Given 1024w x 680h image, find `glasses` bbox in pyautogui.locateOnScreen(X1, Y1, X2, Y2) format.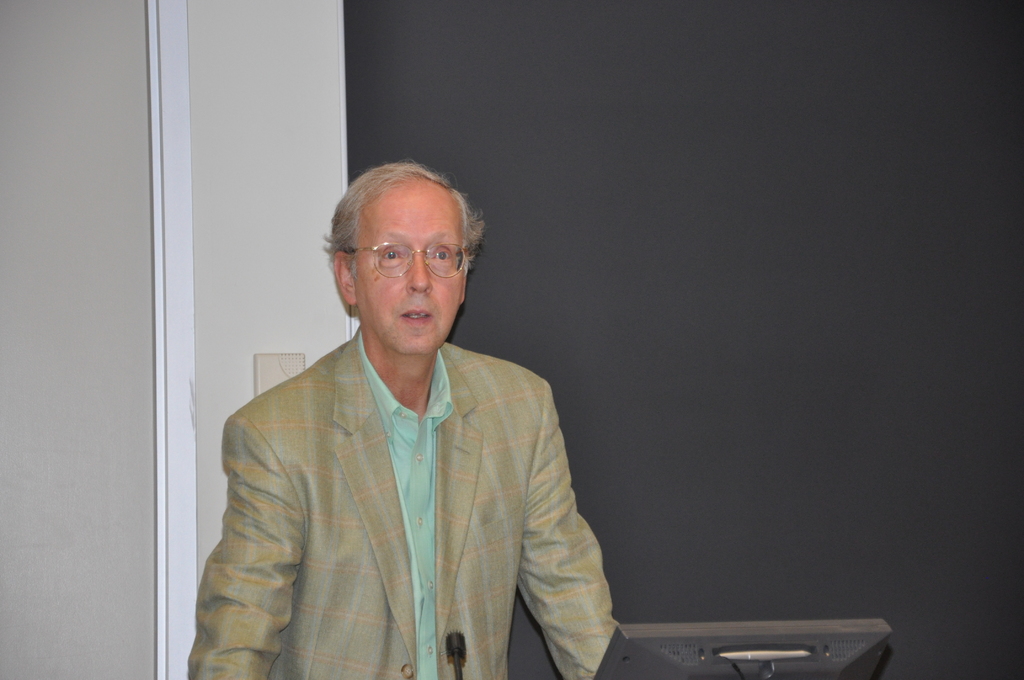
pyautogui.locateOnScreen(342, 237, 475, 284).
